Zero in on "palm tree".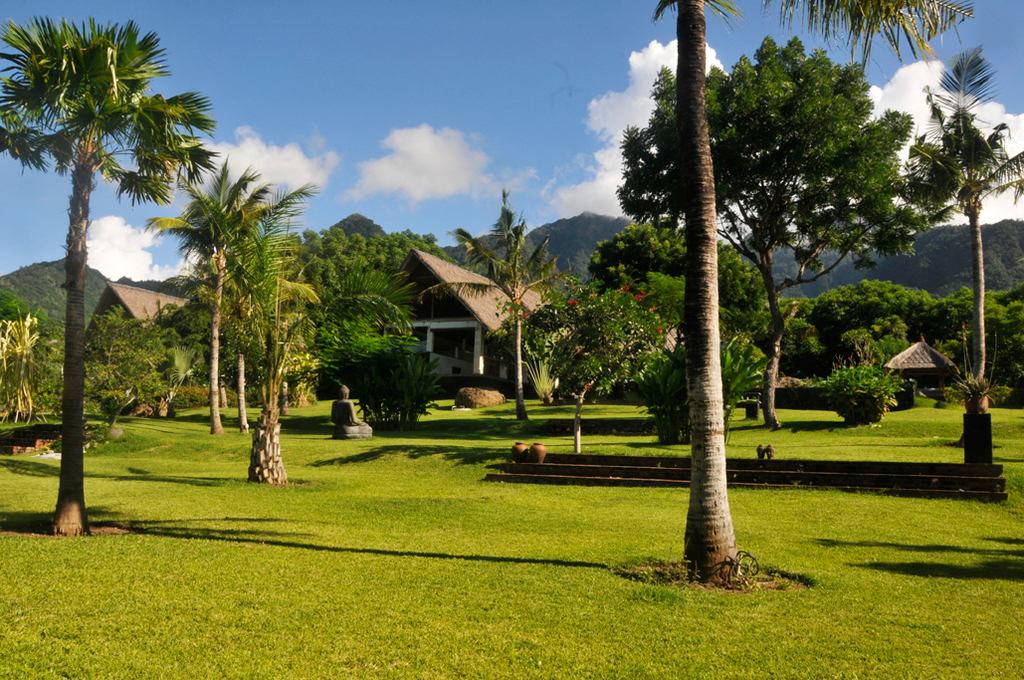
Zeroed in: [874,40,1023,414].
